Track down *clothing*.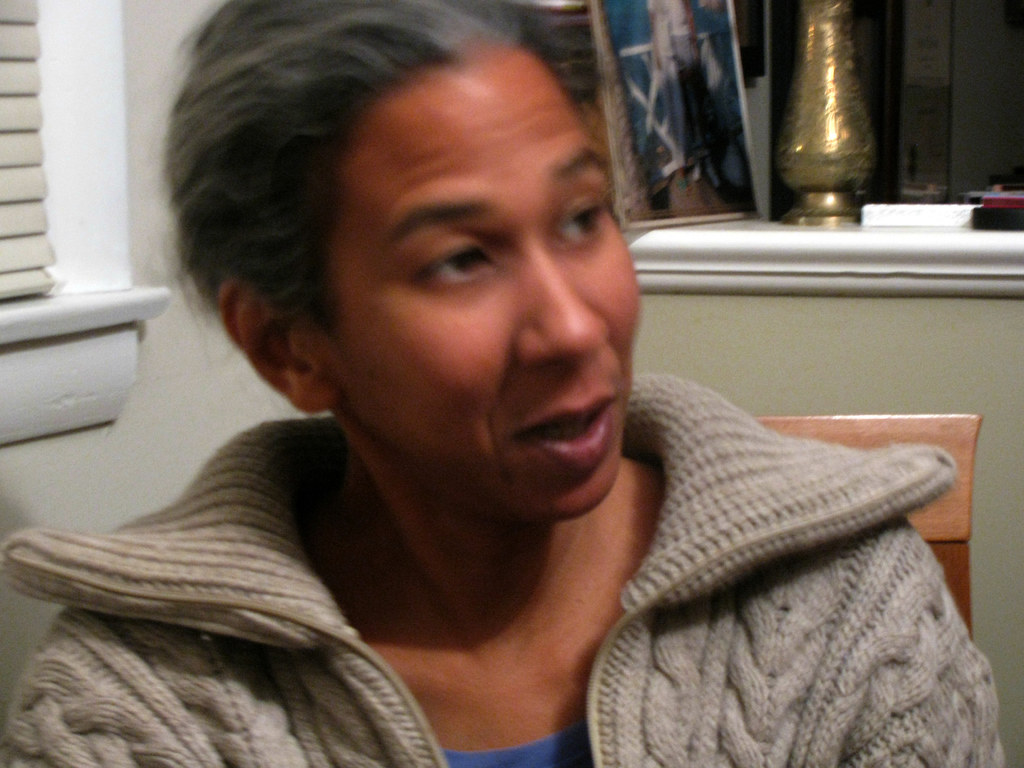
Tracked to [x1=0, y1=372, x2=1005, y2=767].
